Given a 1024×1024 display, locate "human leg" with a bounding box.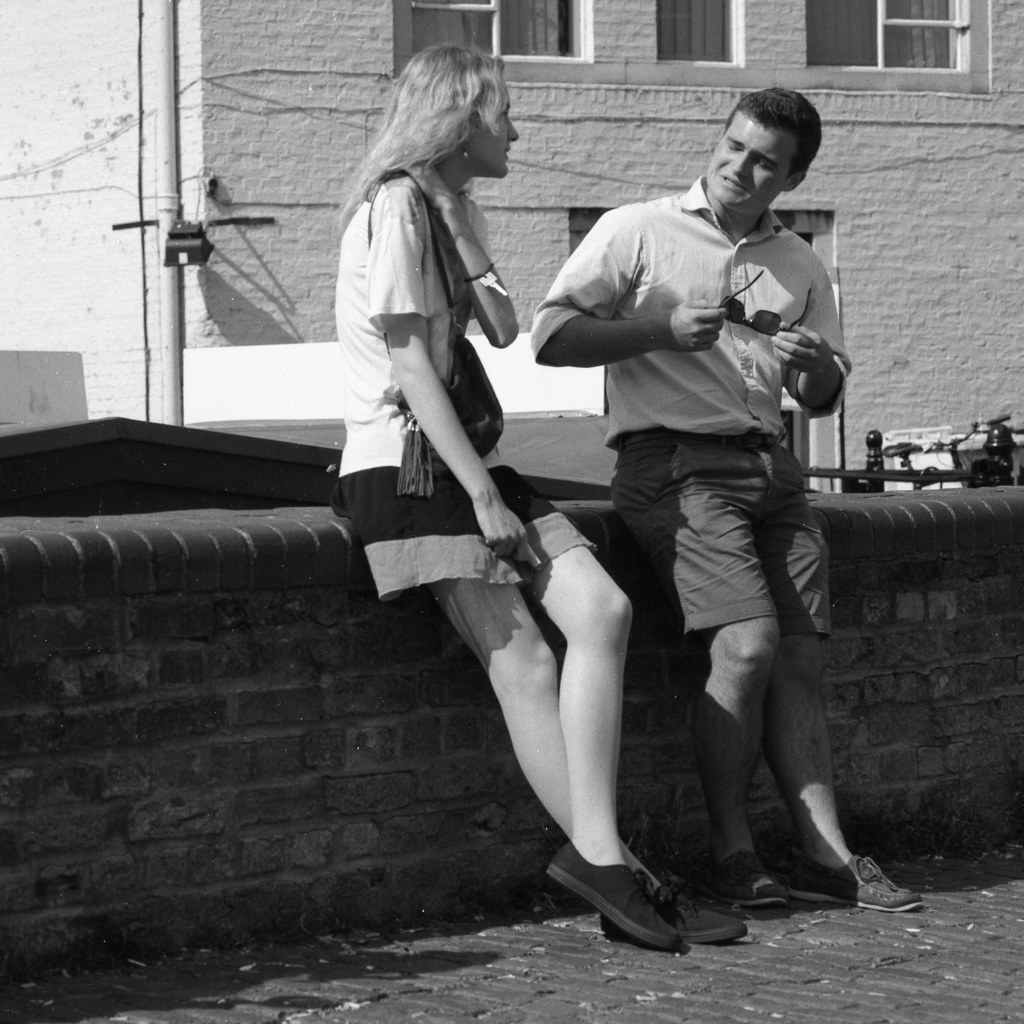
Located: 321/419/748/950.
